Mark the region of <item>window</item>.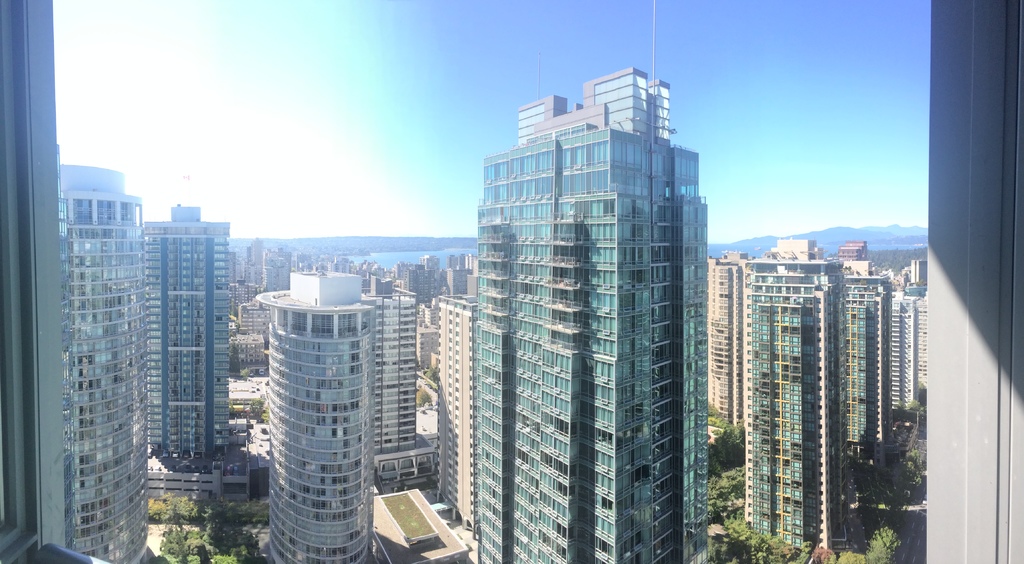
Region: locate(449, 318, 451, 326).
